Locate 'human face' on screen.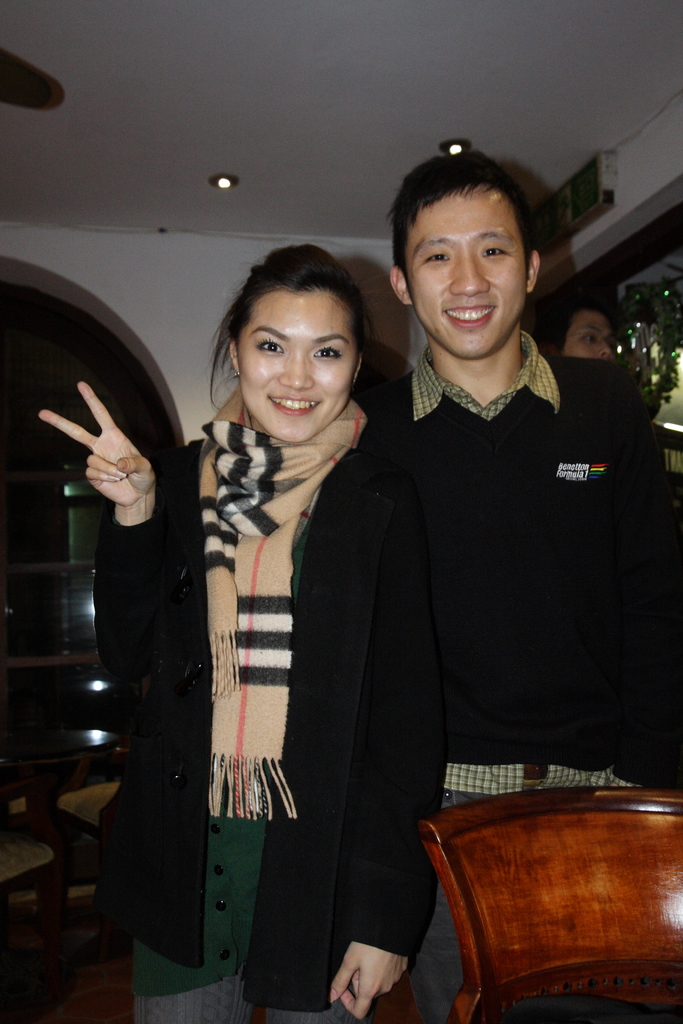
On screen at locate(242, 290, 361, 440).
